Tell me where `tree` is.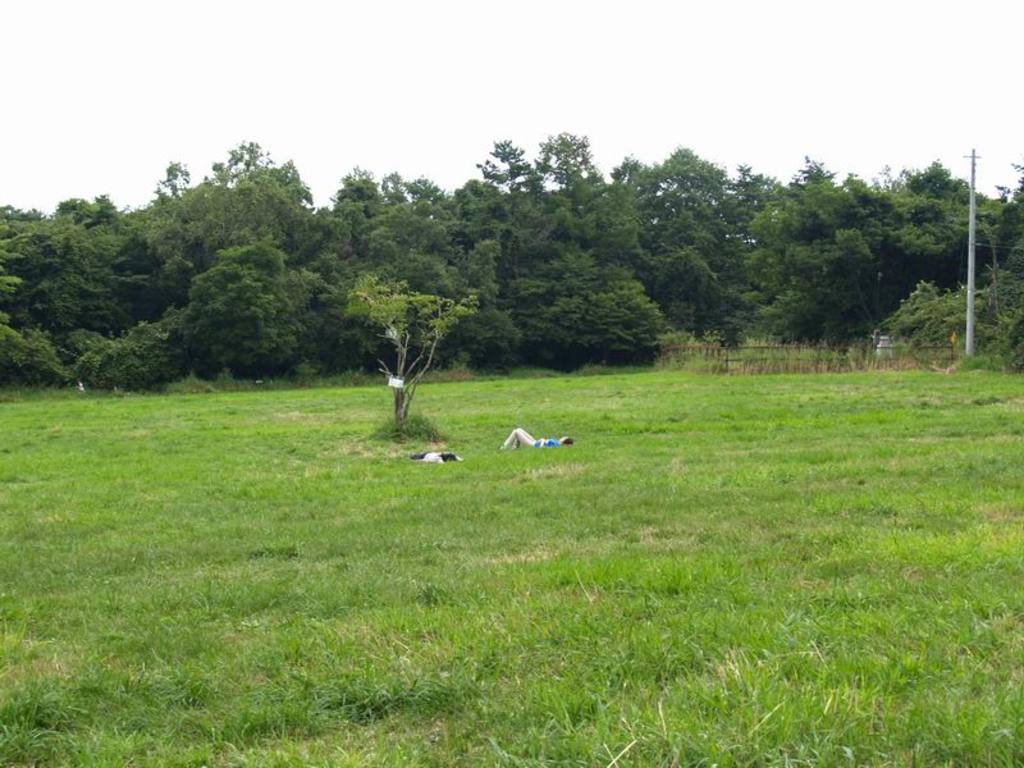
`tree` is at 147, 142, 324, 393.
